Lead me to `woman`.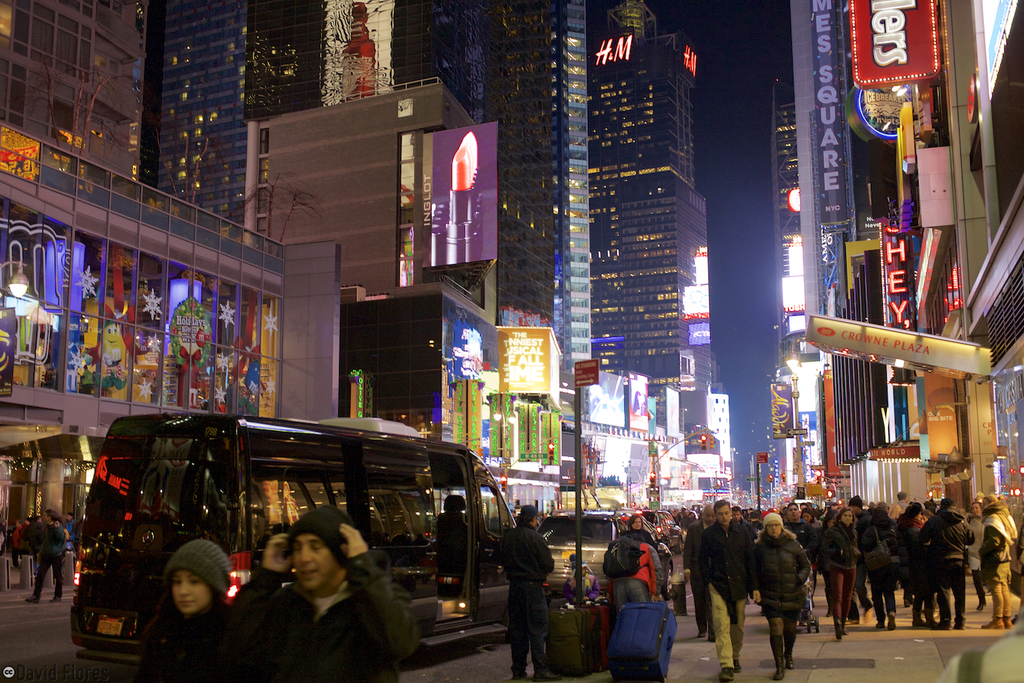
Lead to 748 508 812 682.
